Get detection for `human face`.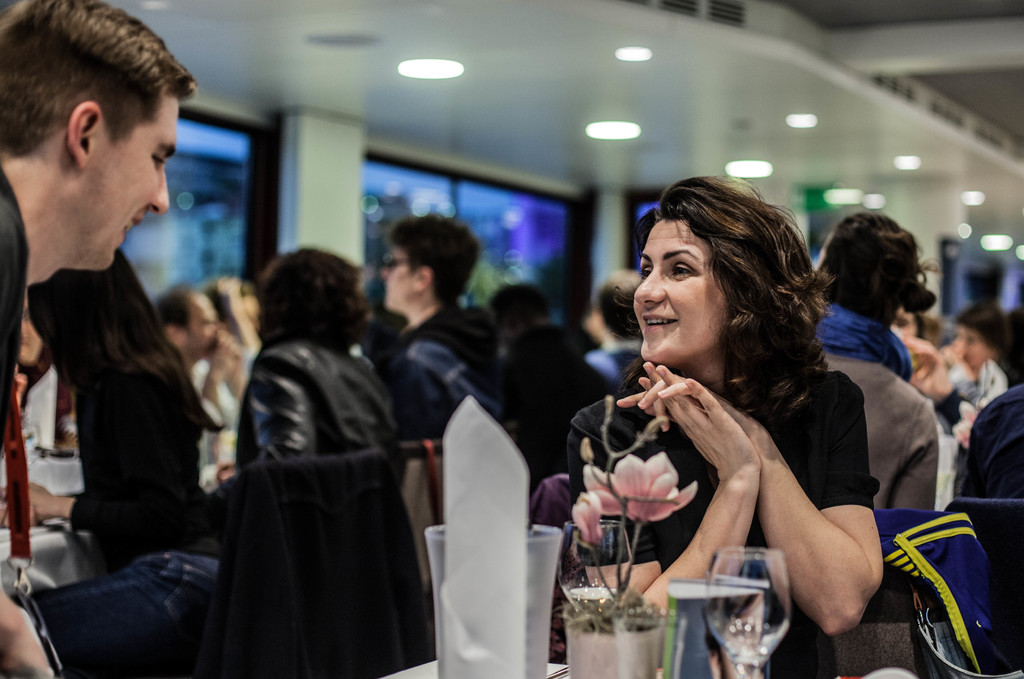
Detection: detection(189, 299, 217, 355).
